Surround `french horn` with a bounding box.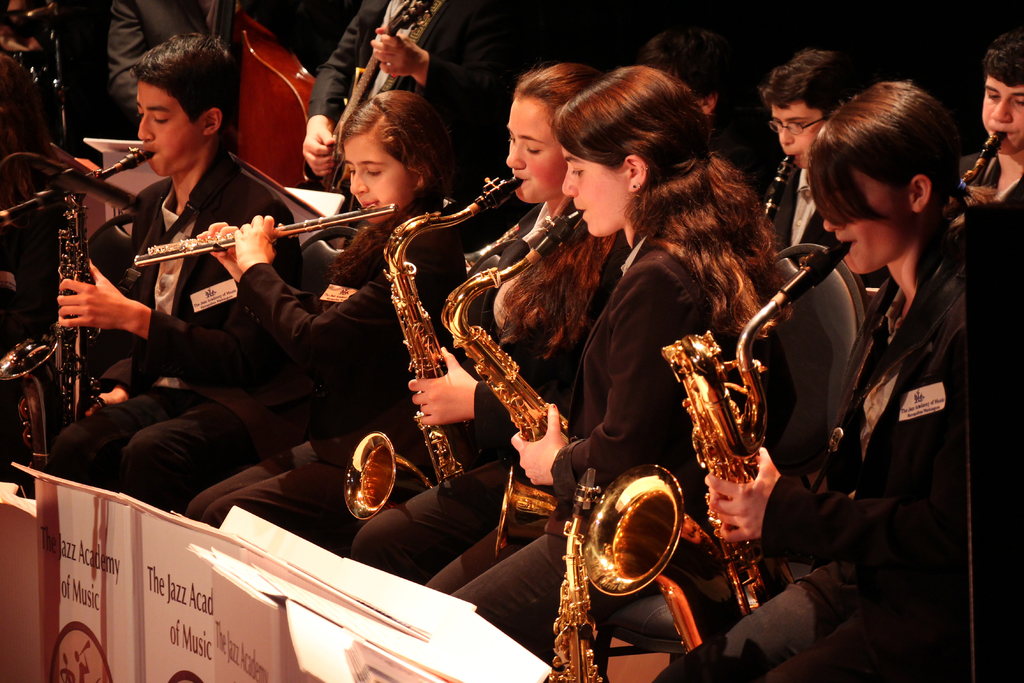
bbox(132, 195, 403, 265).
